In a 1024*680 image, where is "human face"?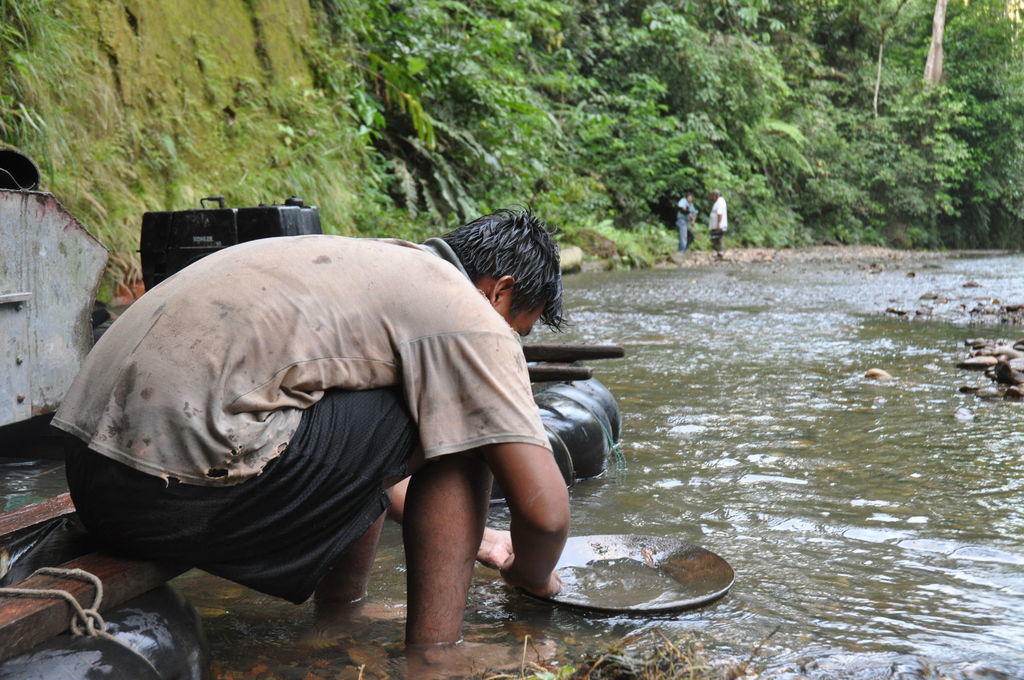
500/308/543/336.
